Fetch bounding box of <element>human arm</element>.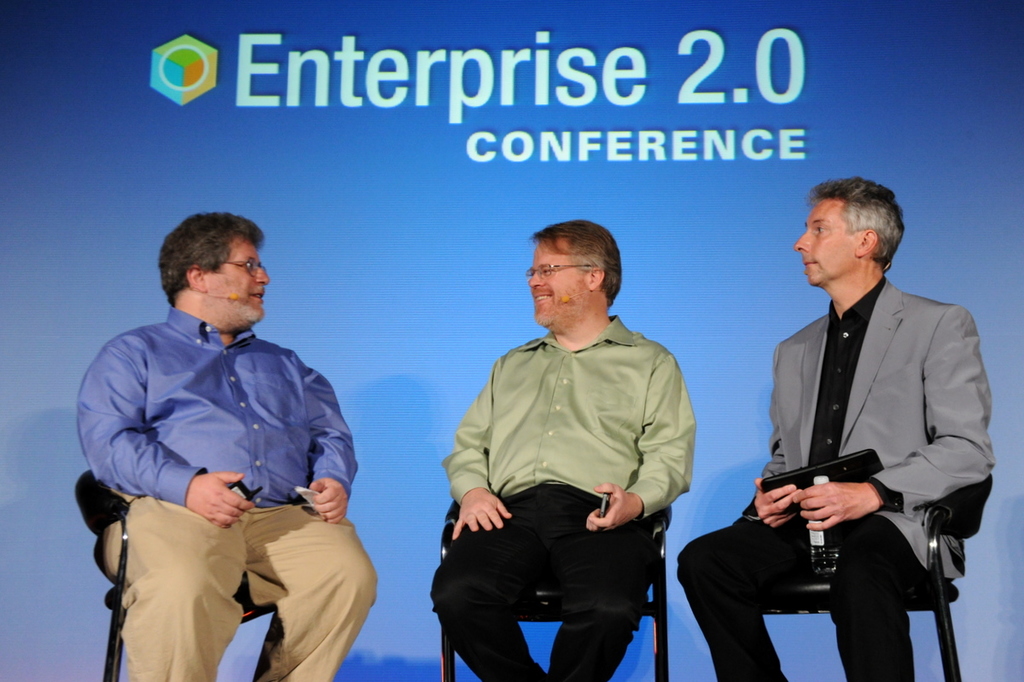
Bbox: (77,335,257,533).
